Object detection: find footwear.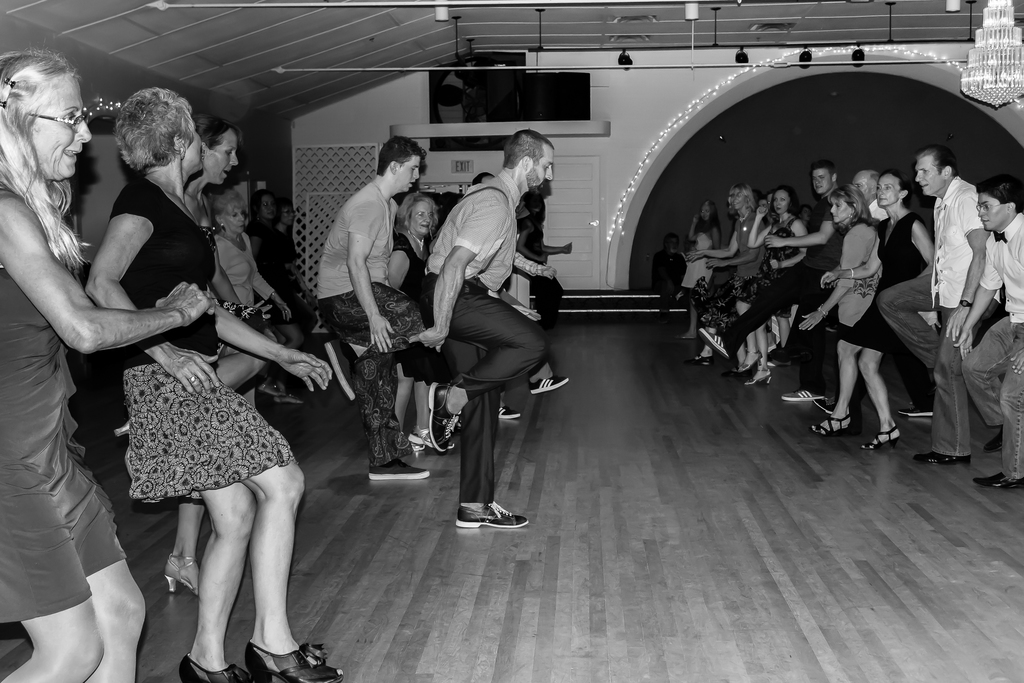
(163, 552, 198, 592).
